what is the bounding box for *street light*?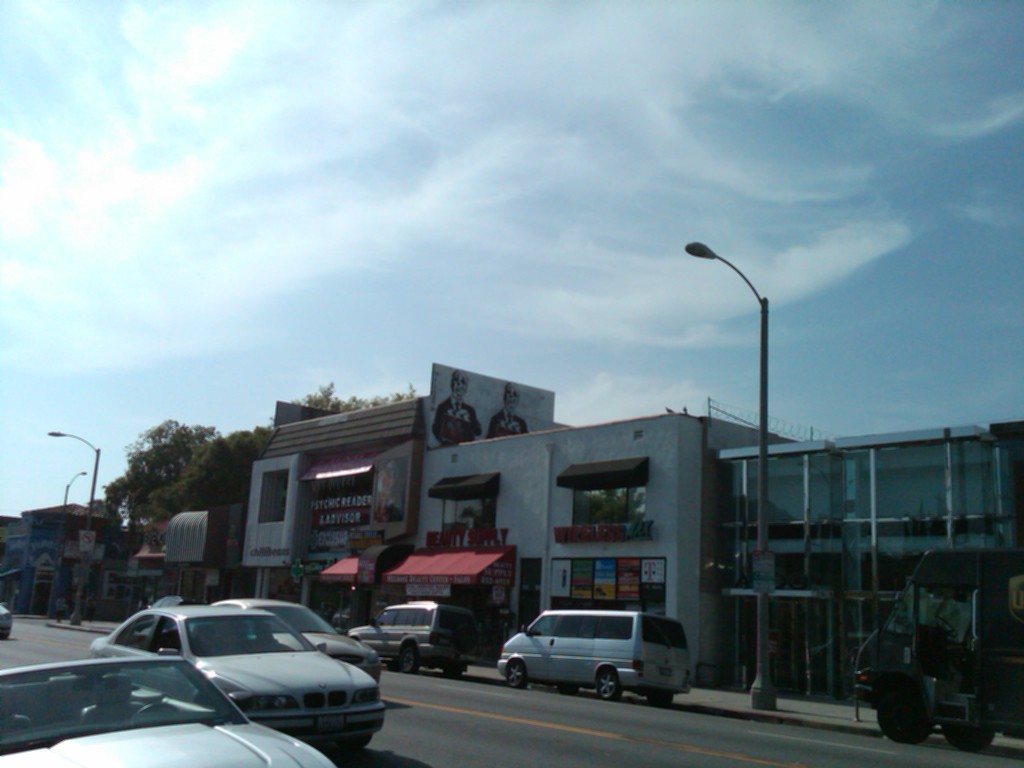
pyautogui.locateOnScreen(676, 241, 781, 713).
